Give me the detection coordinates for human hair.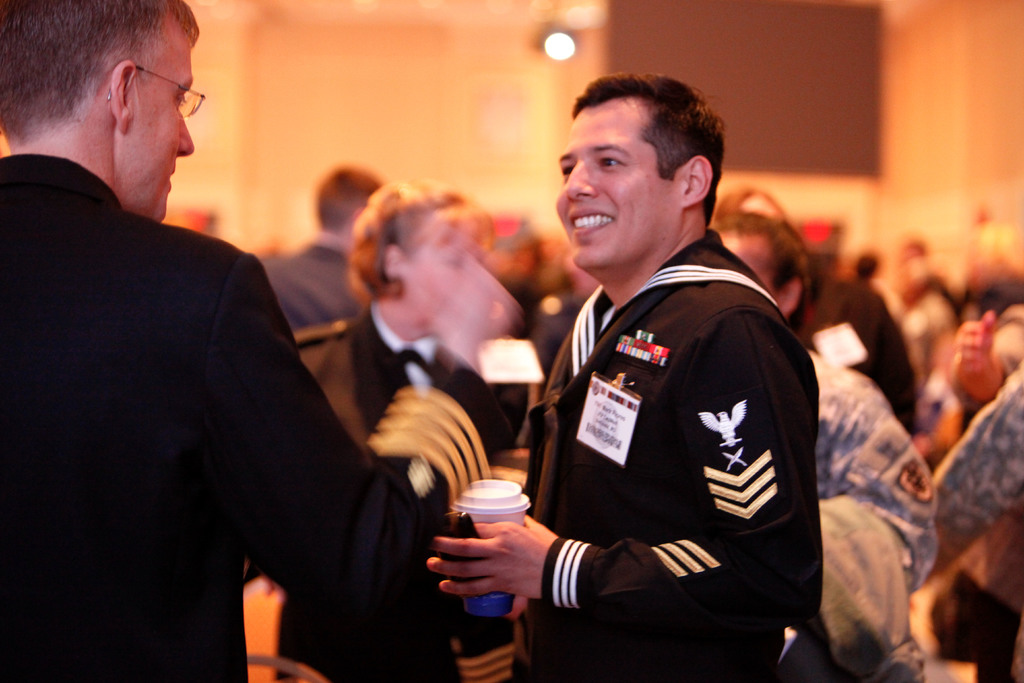
<region>564, 68, 728, 231</region>.
